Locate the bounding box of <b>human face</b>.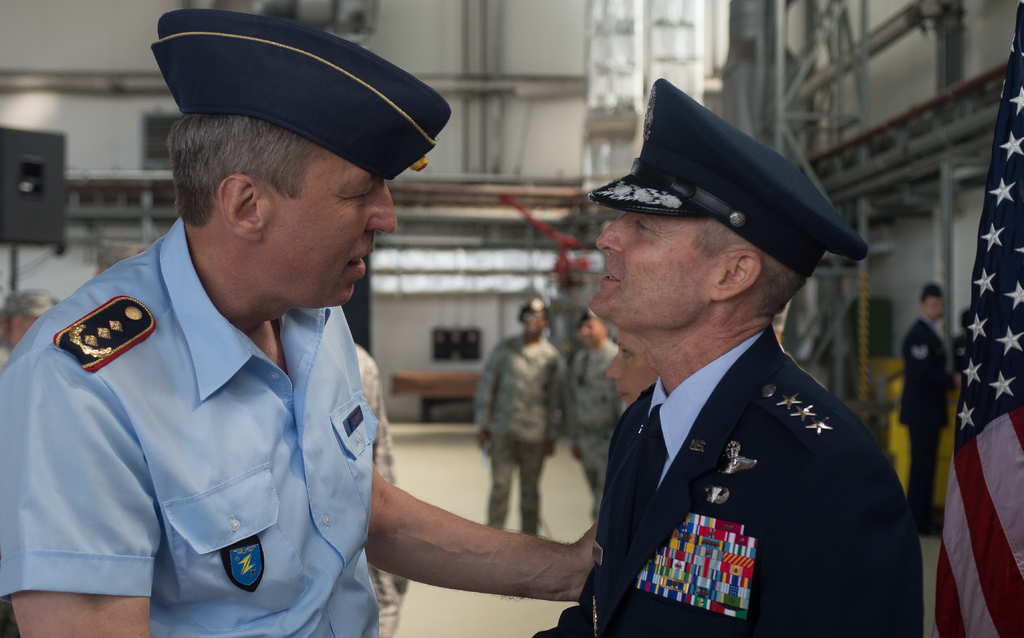
Bounding box: 580:321:600:344.
